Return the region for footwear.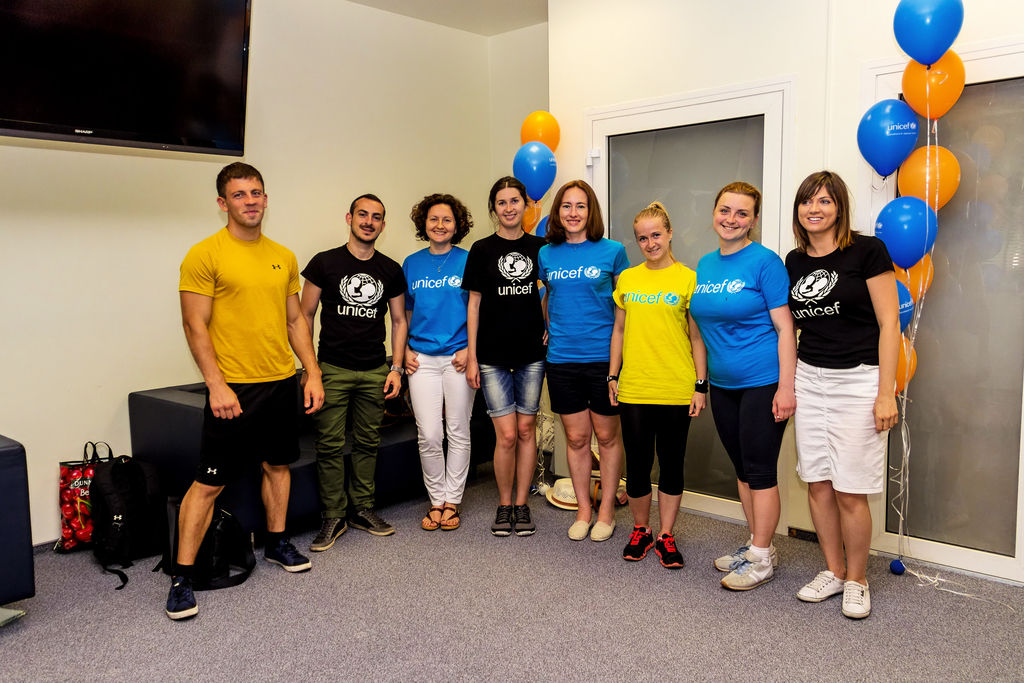
{"left": 163, "top": 574, "right": 197, "bottom": 623}.
